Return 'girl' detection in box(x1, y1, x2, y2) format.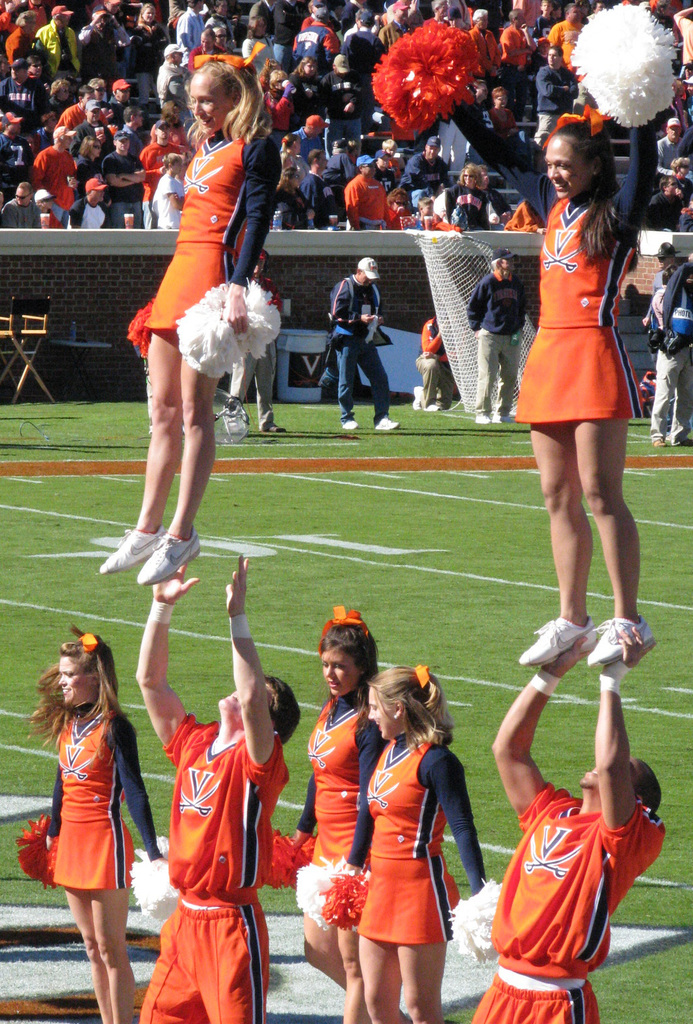
box(289, 615, 377, 1023).
